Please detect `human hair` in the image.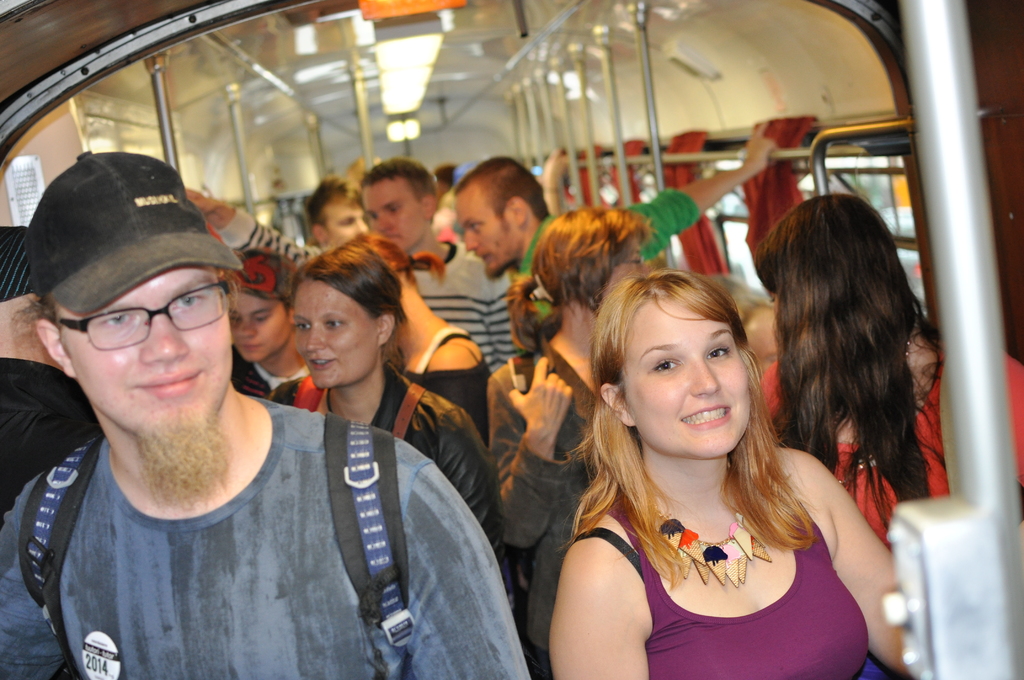
(453, 156, 546, 220).
